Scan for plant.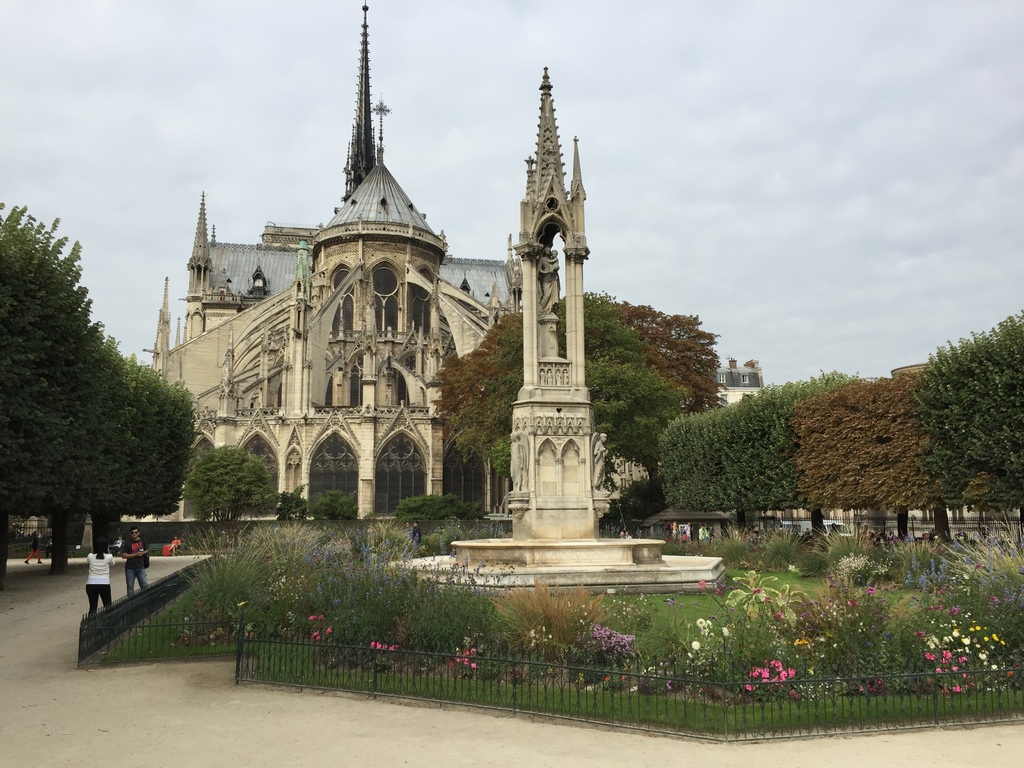
Scan result: box(655, 591, 678, 692).
